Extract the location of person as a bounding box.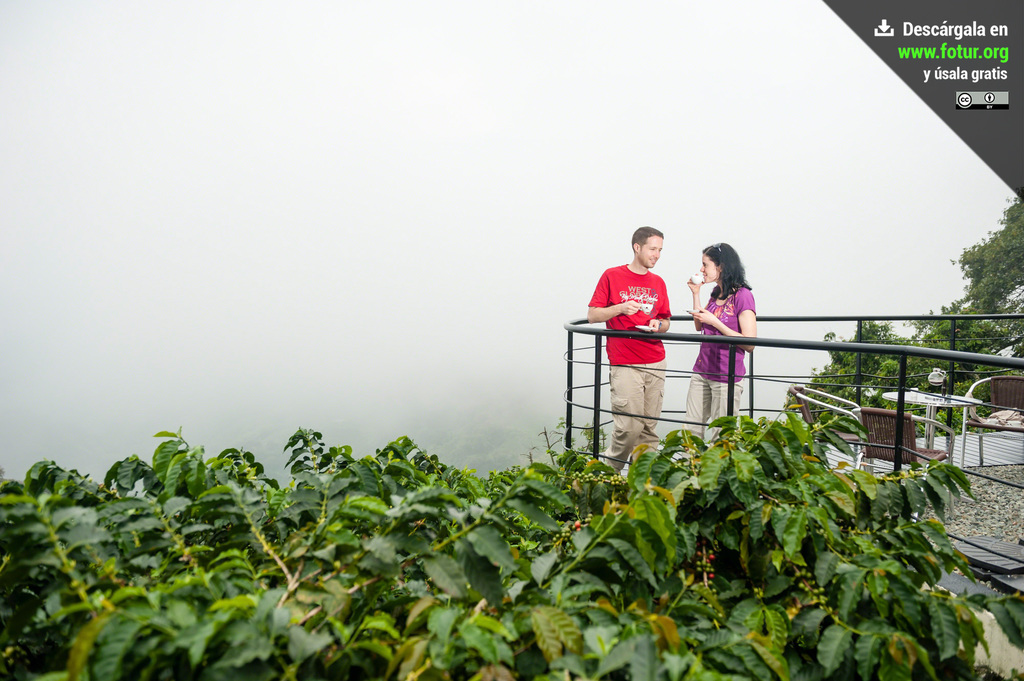
<region>582, 227, 677, 479</region>.
